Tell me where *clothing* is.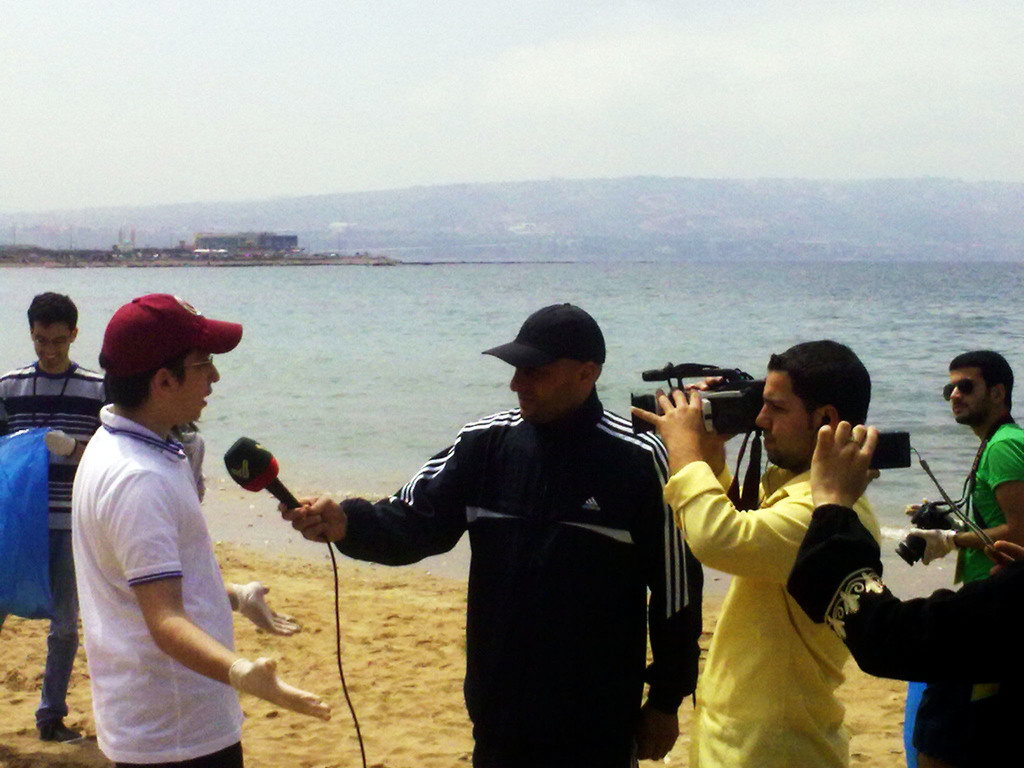
*clothing* is at <box>1,358,102,528</box>.
